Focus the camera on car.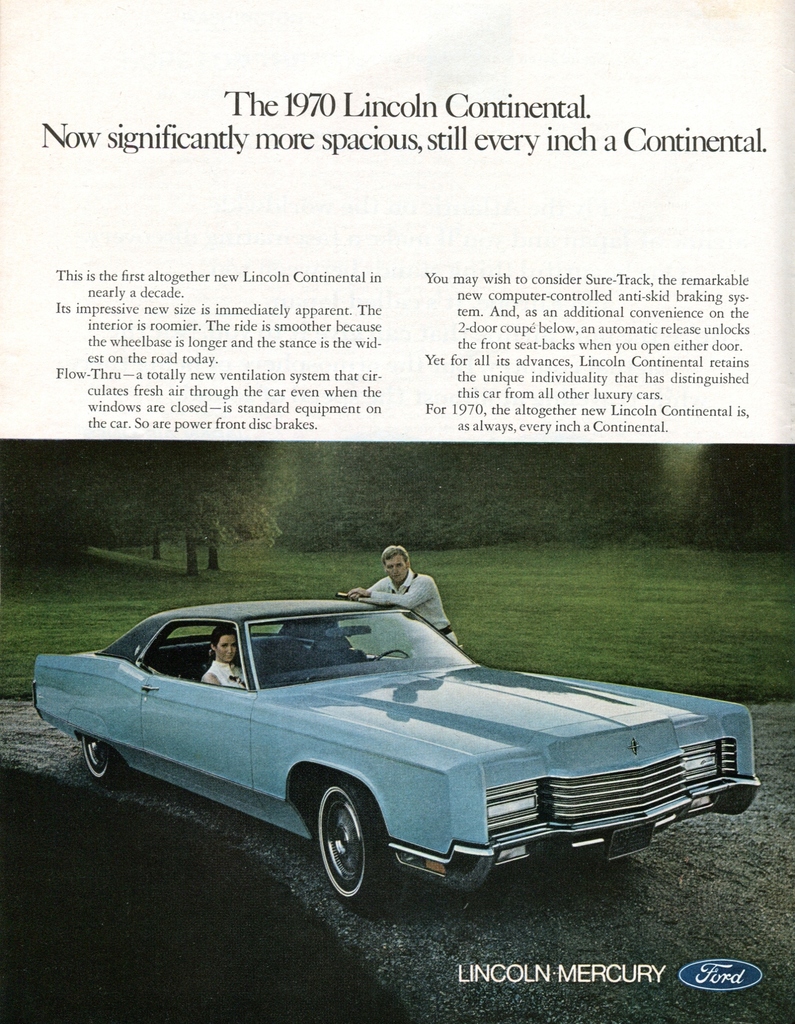
Focus region: left=17, top=586, right=777, bottom=901.
